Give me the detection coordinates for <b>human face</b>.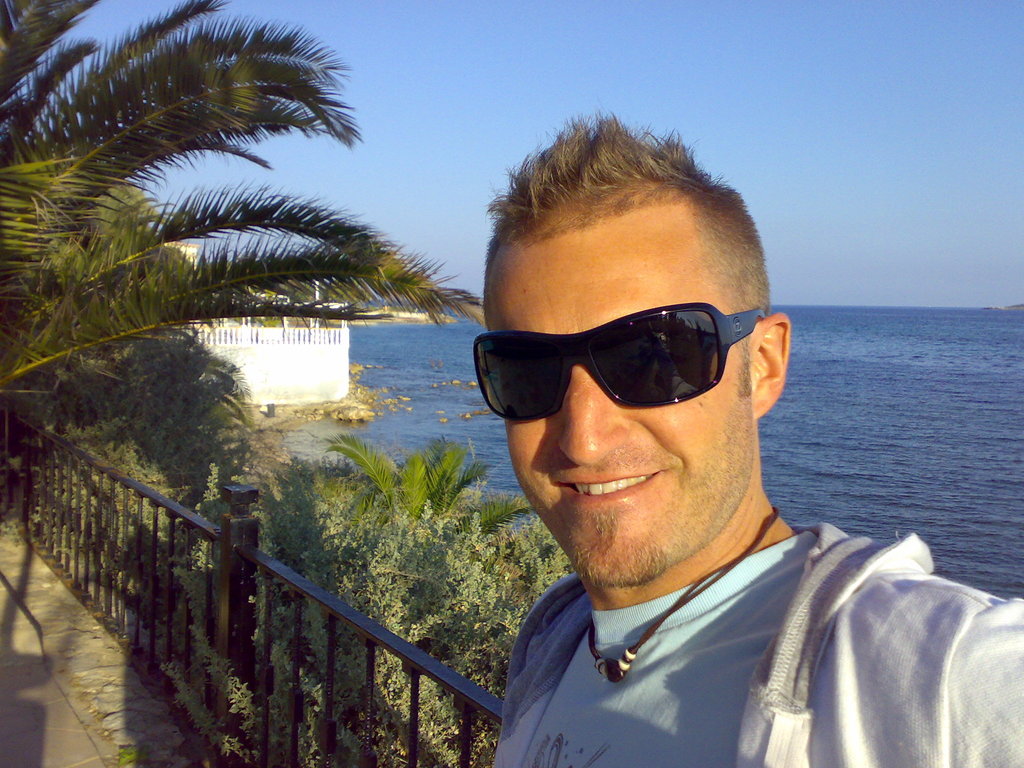
pyautogui.locateOnScreen(492, 208, 751, 595).
